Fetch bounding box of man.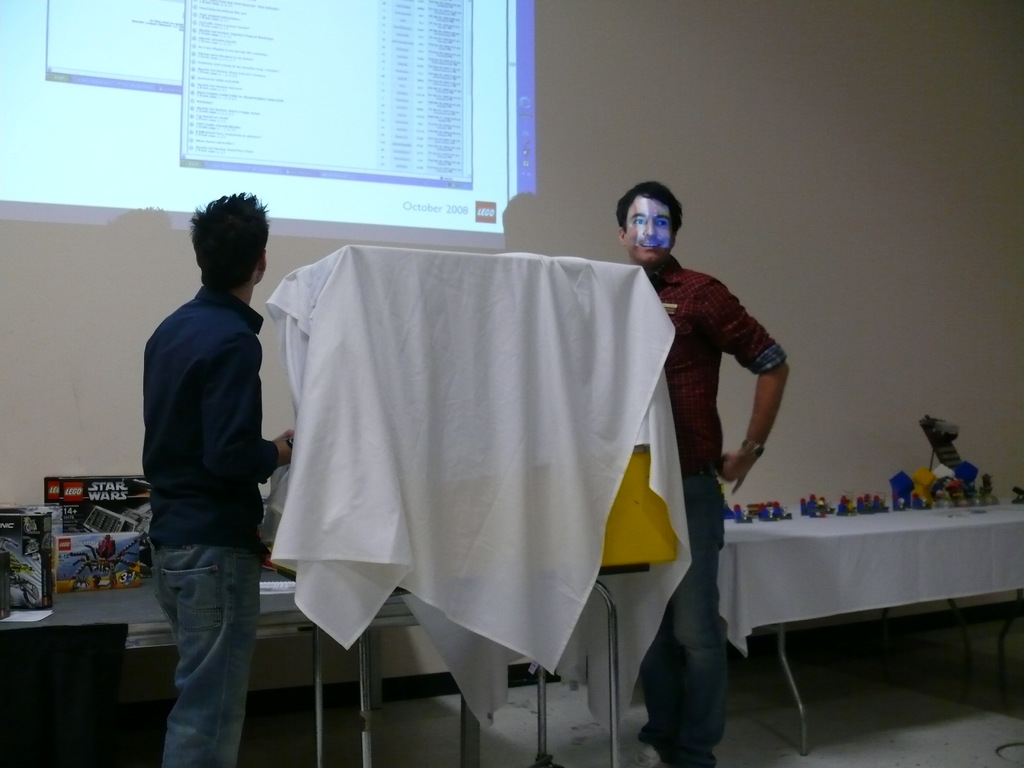
Bbox: 612,182,802,767.
